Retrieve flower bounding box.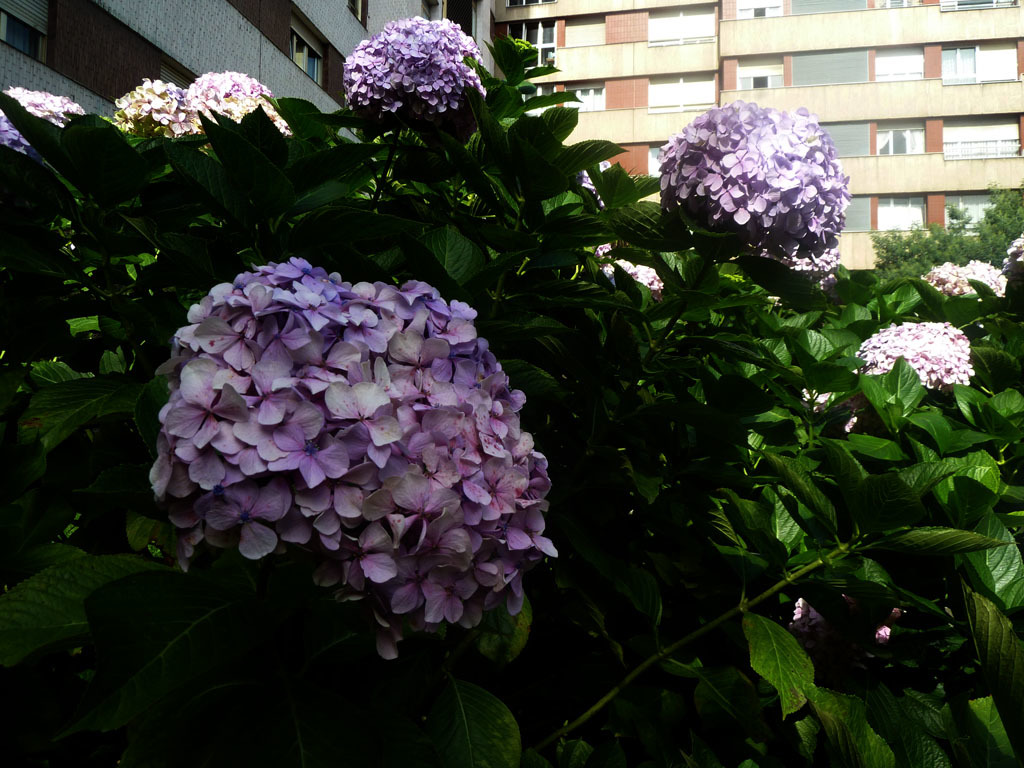
Bounding box: (left=659, top=103, right=845, bottom=262).
